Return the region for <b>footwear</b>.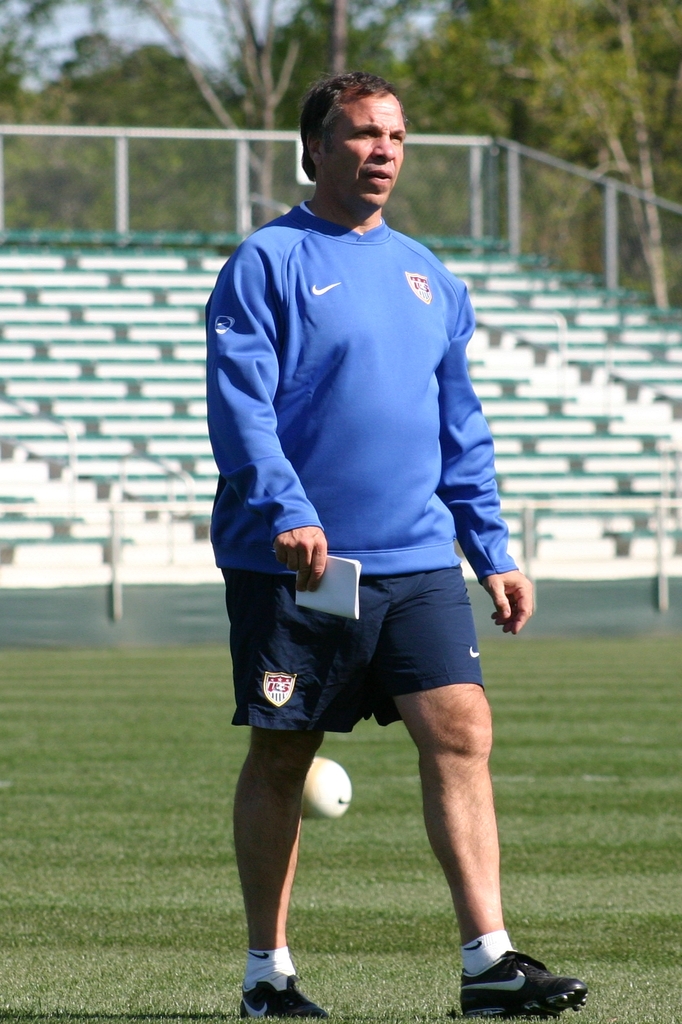
Rect(456, 952, 580, 1016).
